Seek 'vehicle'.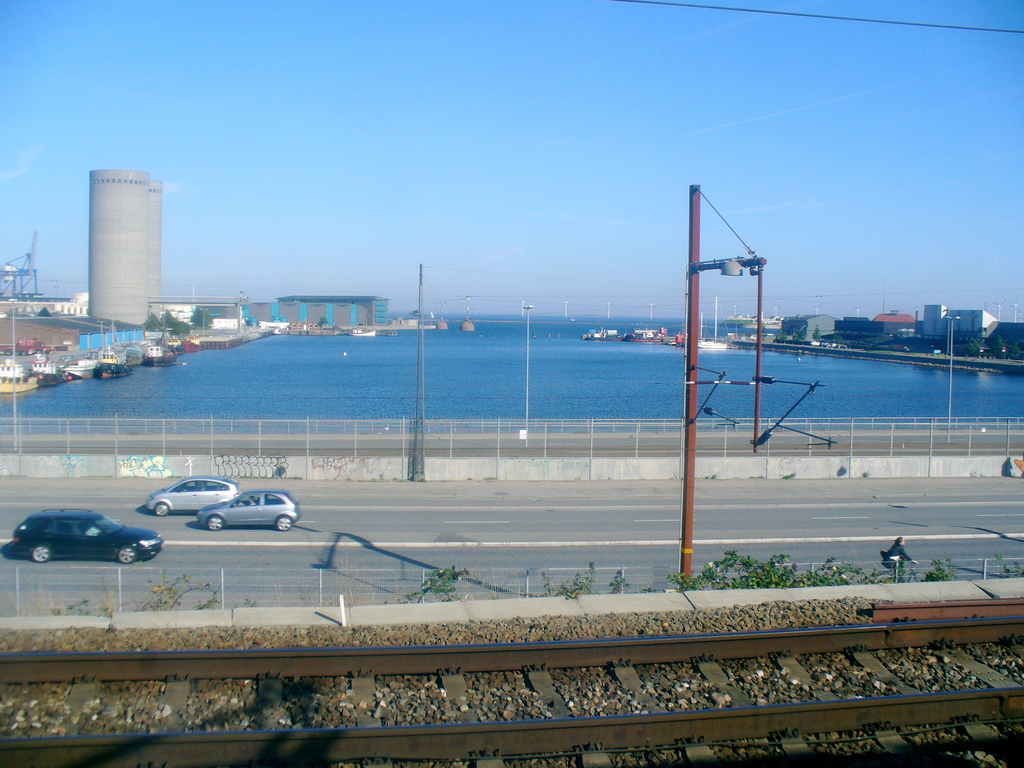
{"x1": 199, "y1": 490, "x2": 303, "y2": 532}.
